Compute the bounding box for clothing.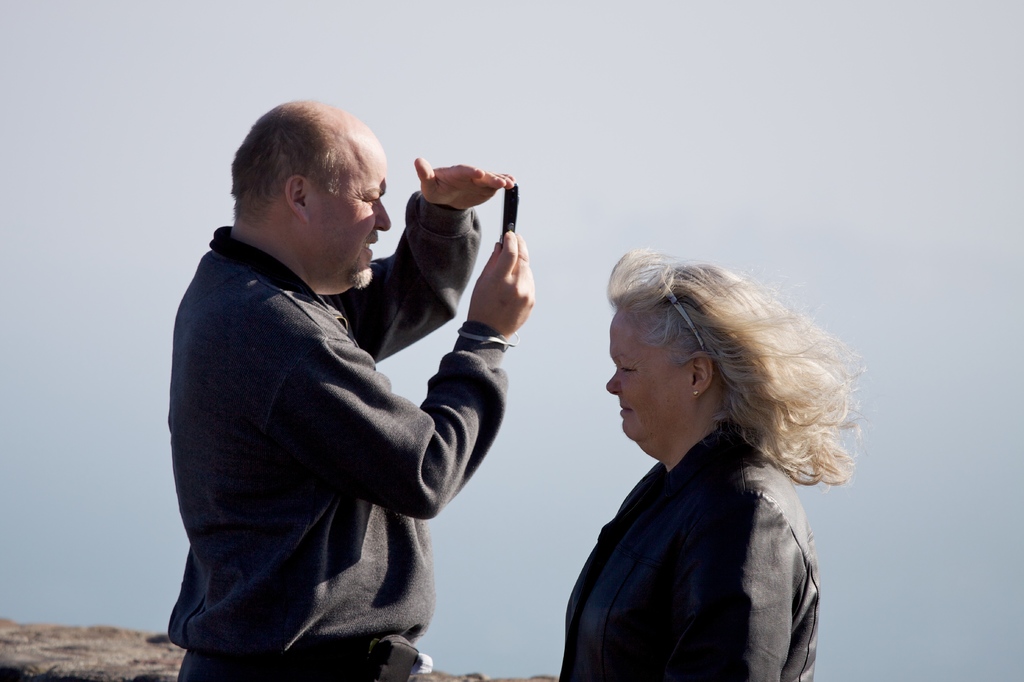
detection(558, 420, 822, 681).
